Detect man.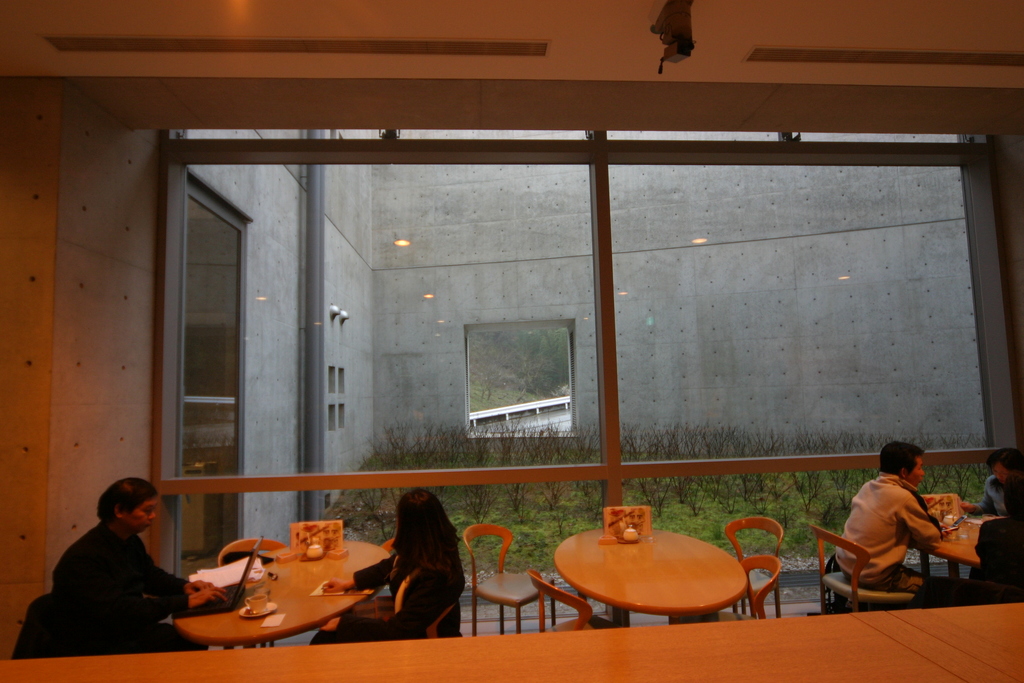
Detected at (840,441,946,593).
